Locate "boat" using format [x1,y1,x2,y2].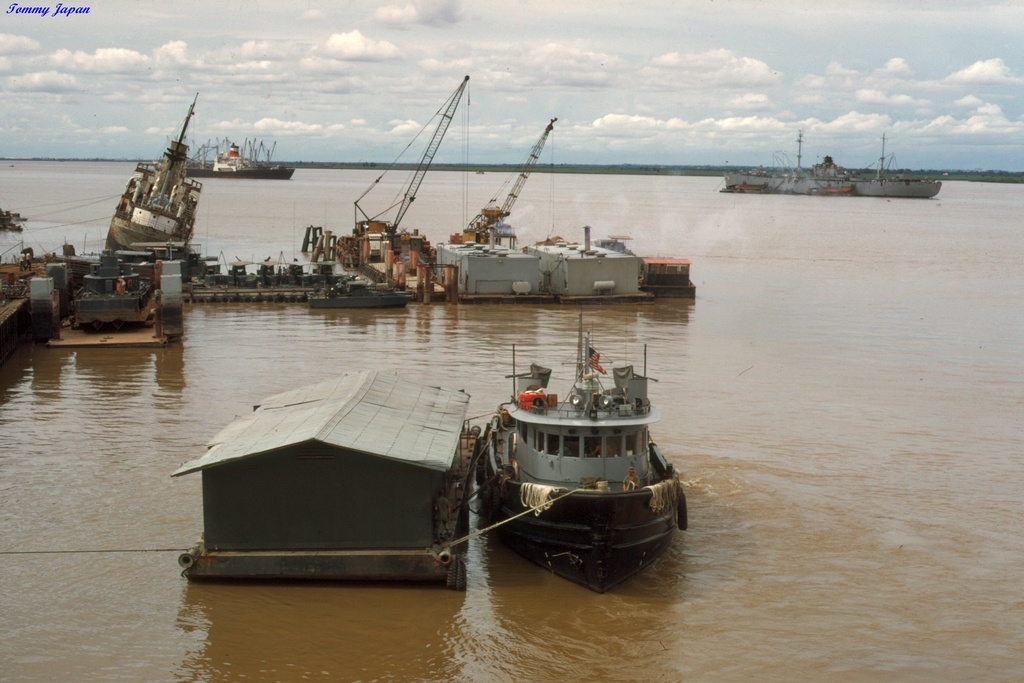
[145,131,304,178].
